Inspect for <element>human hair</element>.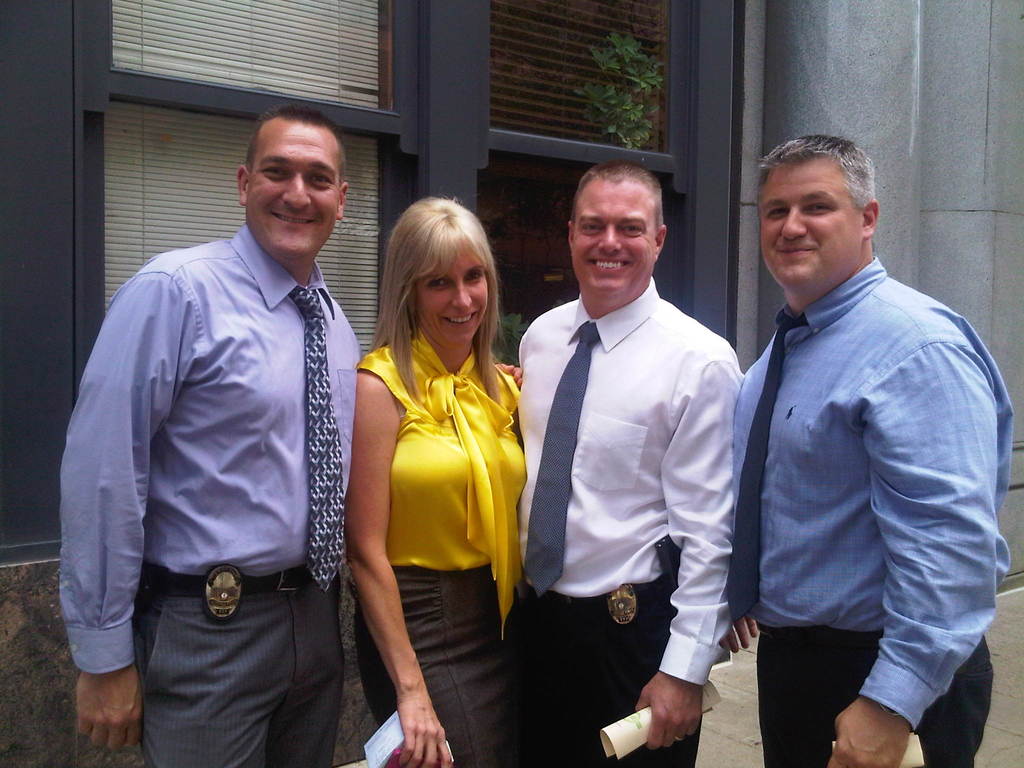
Inspection: [left=755, top=133, right=876, bottom=212].
